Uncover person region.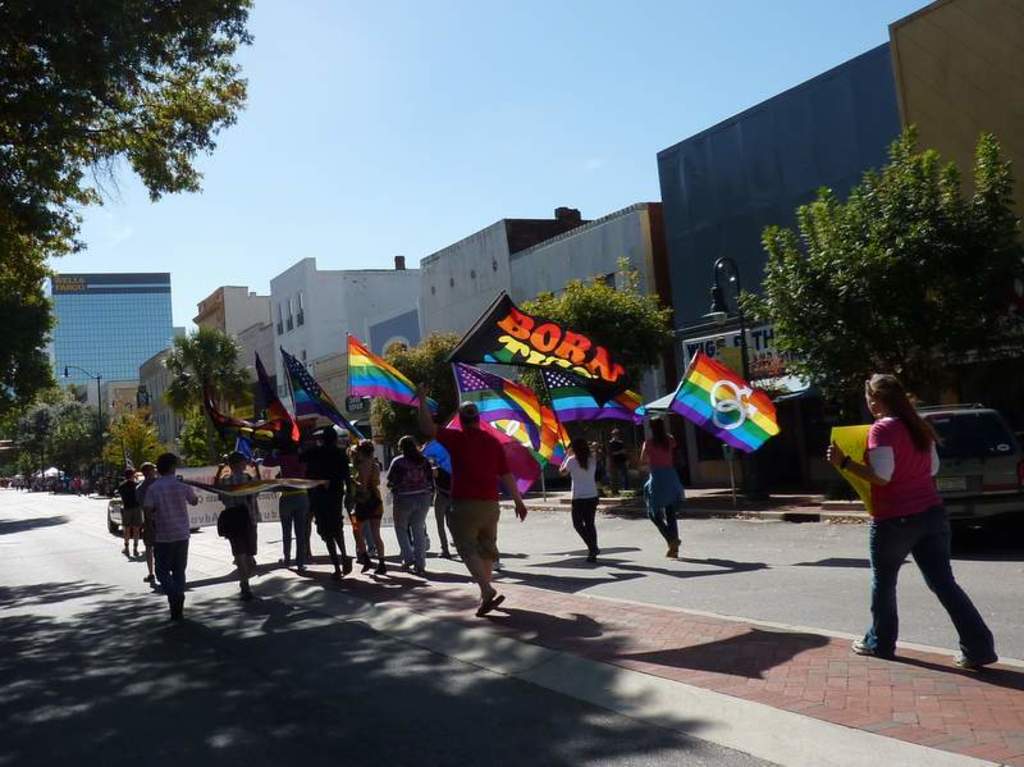
Uncovered: [left=129, top=464, right=156, bottom=575].
